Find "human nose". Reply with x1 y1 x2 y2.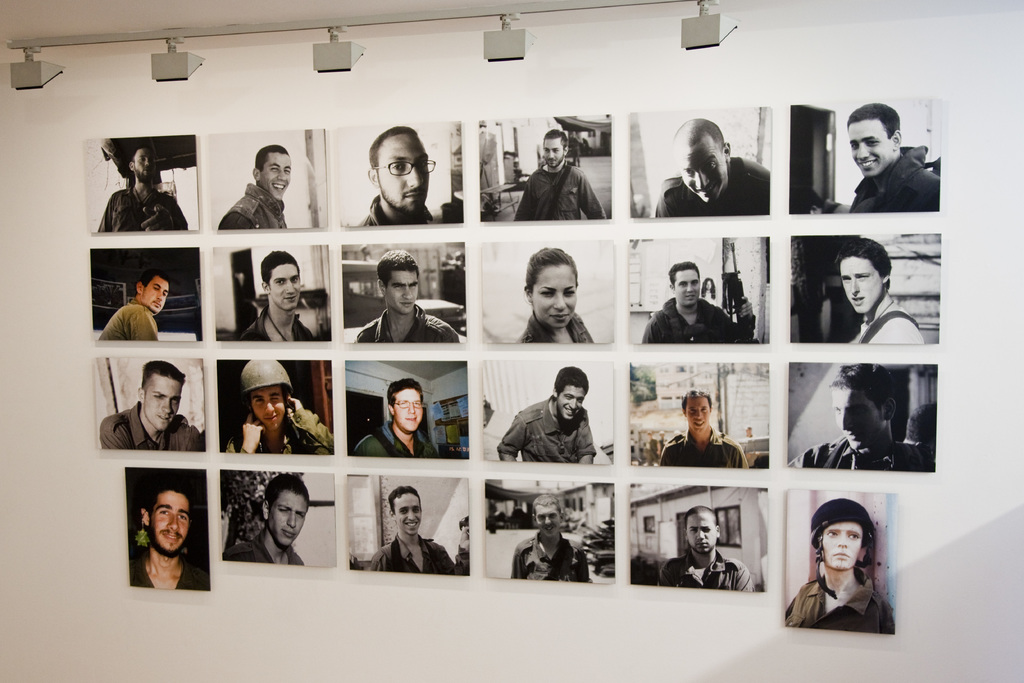
838 532 847 545.
